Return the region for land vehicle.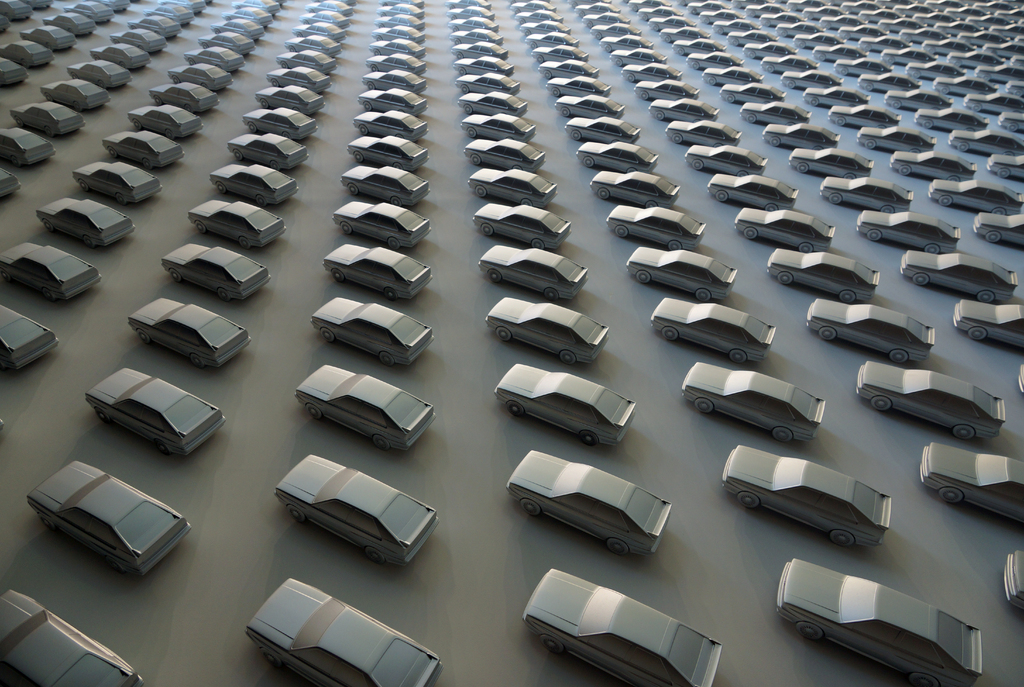
select_region(0, 125, 55, 166).
